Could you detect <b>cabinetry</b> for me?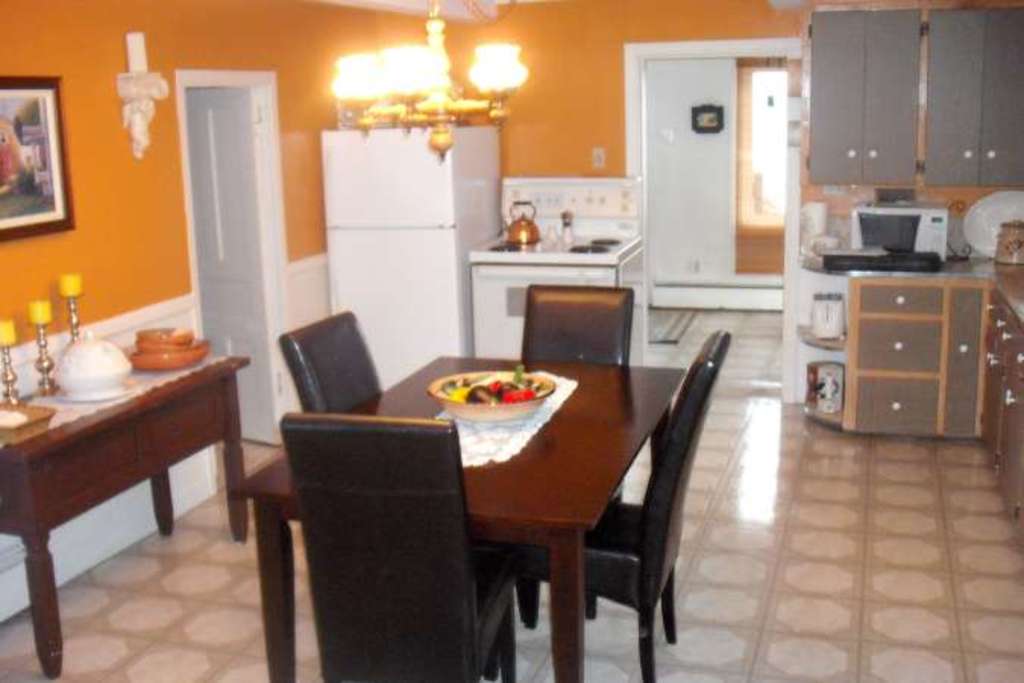
Detection result: [left=971, top=285, right=1013, bottom=461].
